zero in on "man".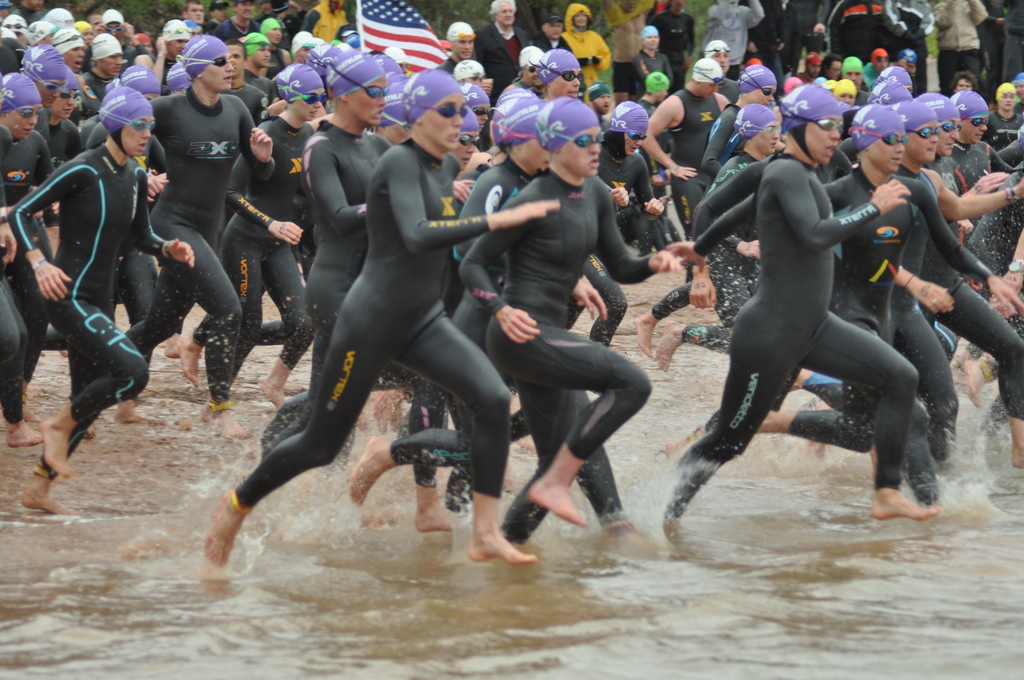
Zeroed in: {"left": 657, "top": 76, "right": 940, "bottom": 547}.
